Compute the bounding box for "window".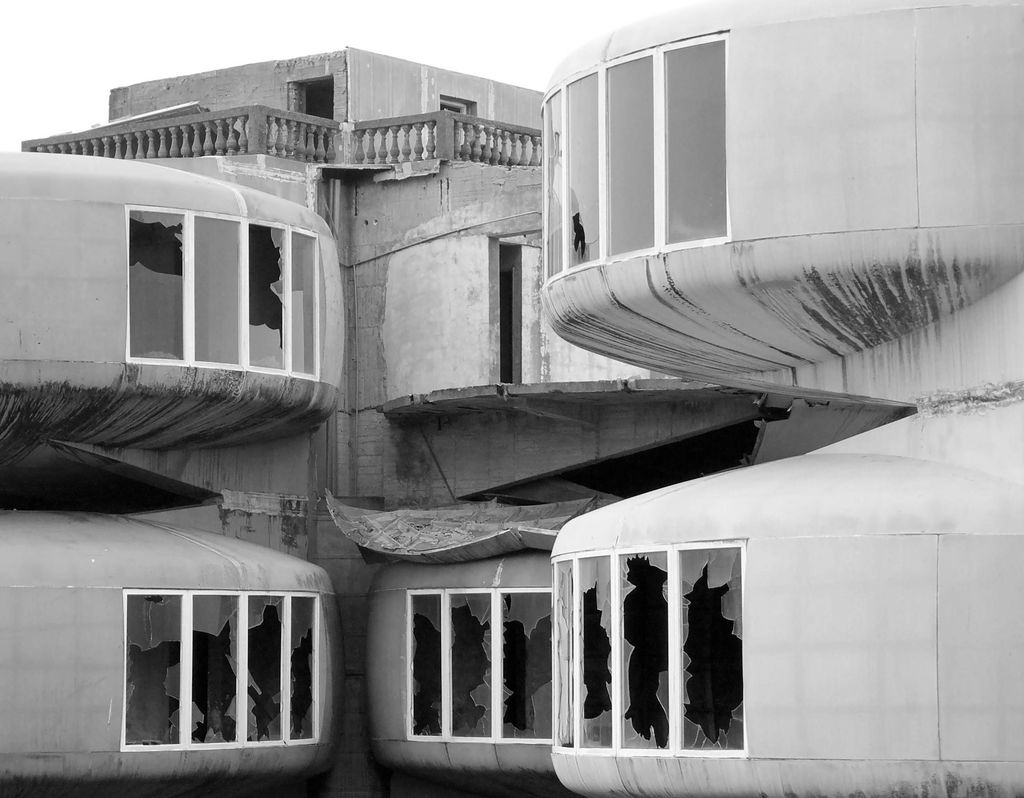
[left=407, top=589, right=556, bottom=746].
